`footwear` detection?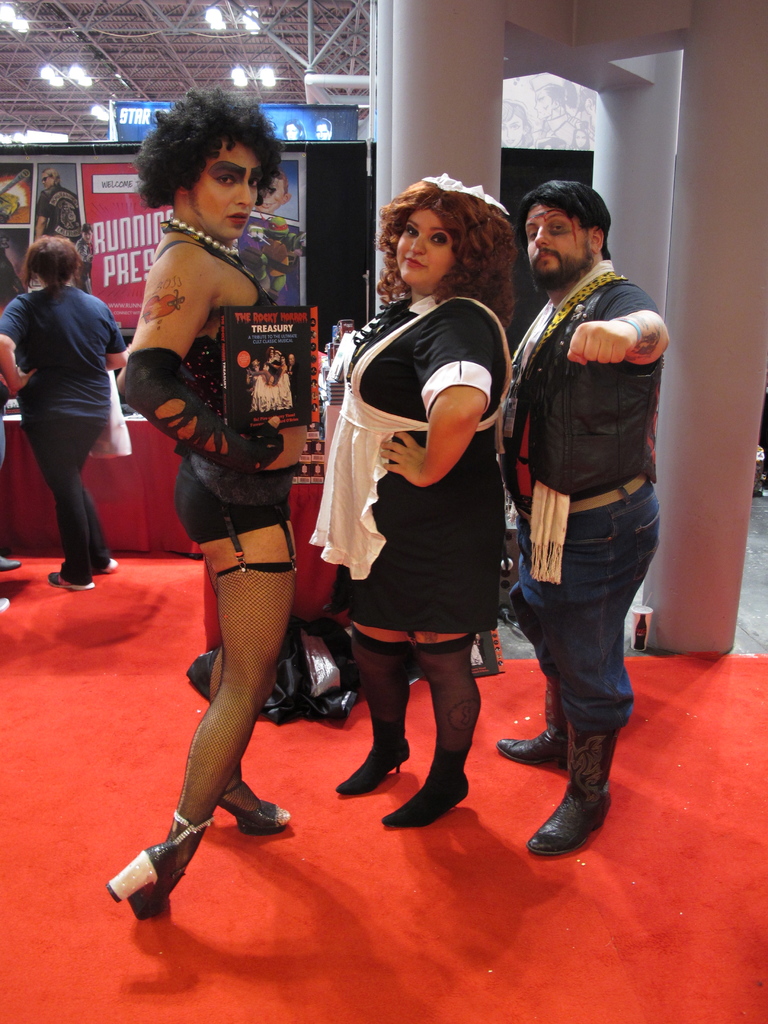
detection(532, 703, 637, 862)
